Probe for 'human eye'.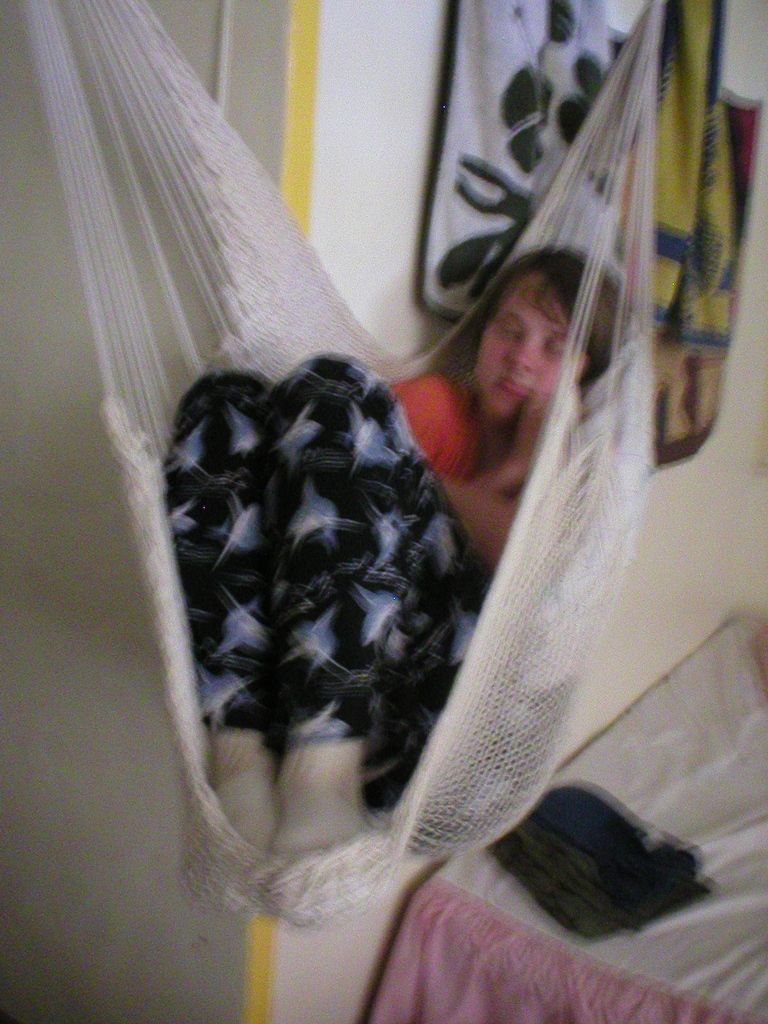
Probe result: rect(495, 316, 522, 347).
